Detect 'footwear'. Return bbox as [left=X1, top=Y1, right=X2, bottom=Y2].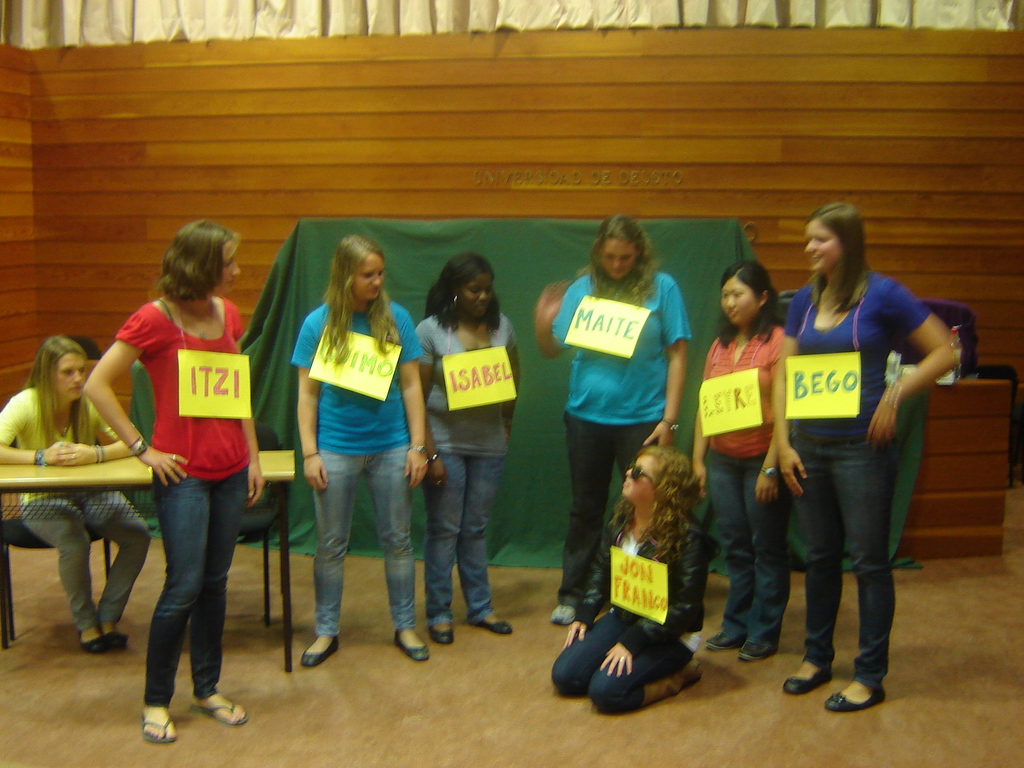
[left=299, top=633, right=344, bottom=666].
